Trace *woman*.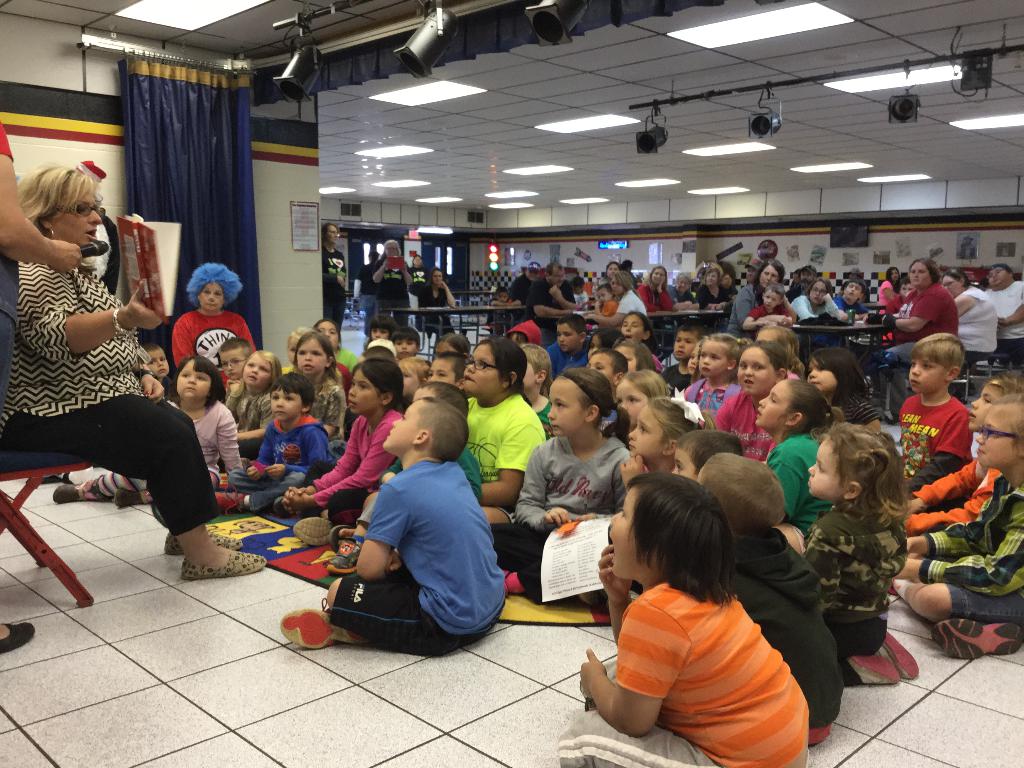
Traced to box=[888, 243, 963, 372].
